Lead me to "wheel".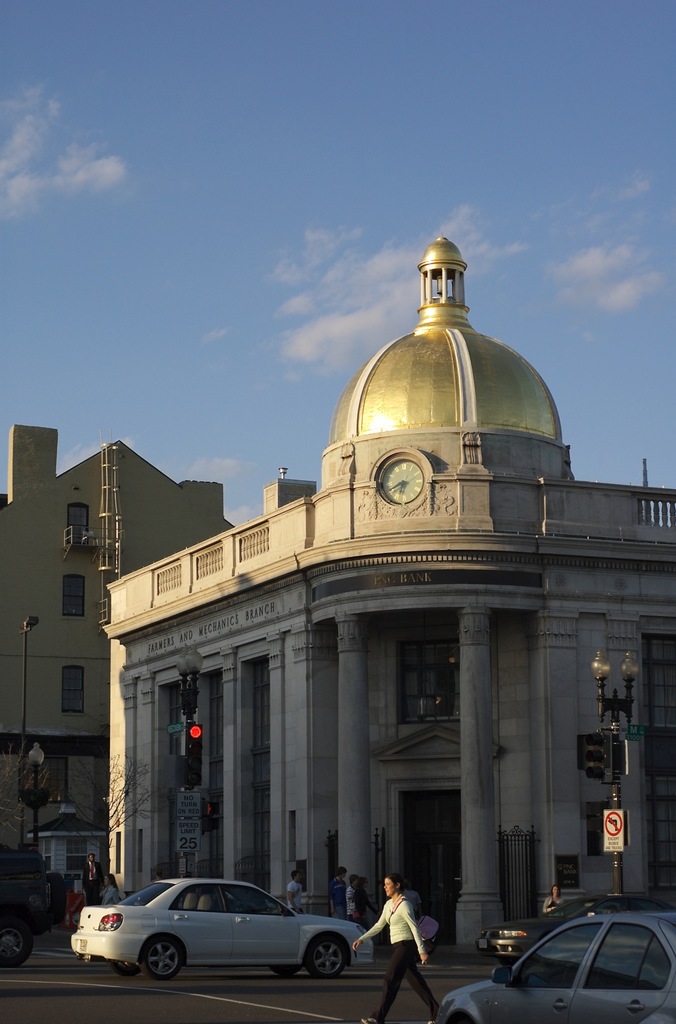
Lead to Rect(306, 934, 351, 975).
